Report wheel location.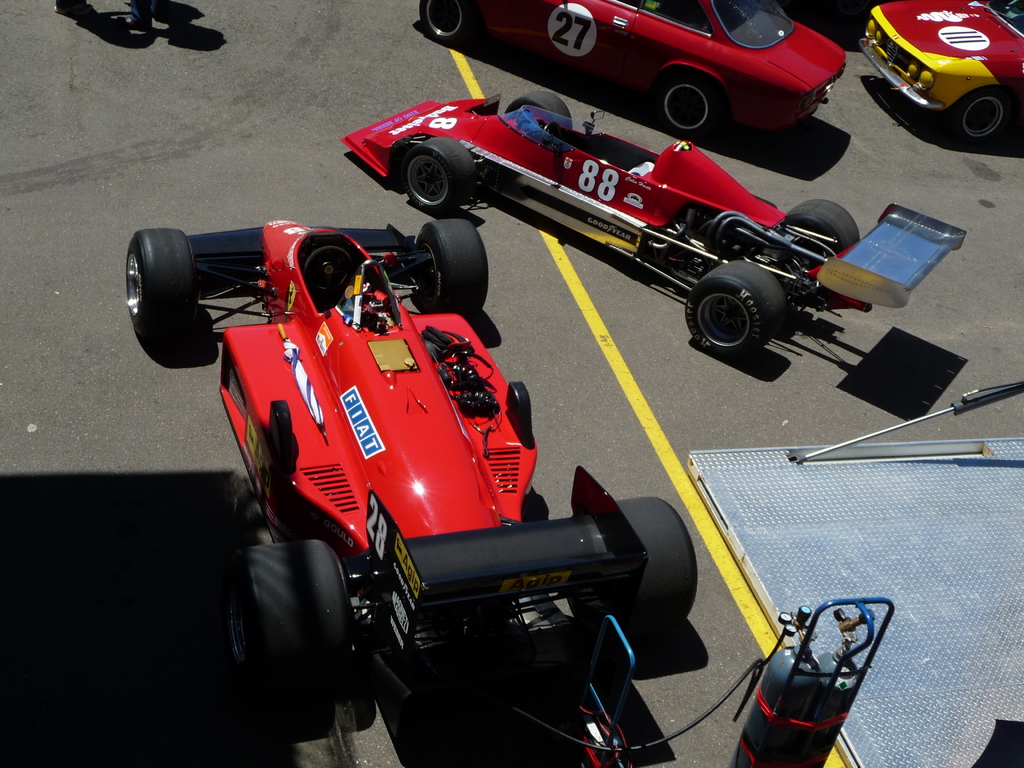
Report: left=413, top=0, right=461, bottom=45.
